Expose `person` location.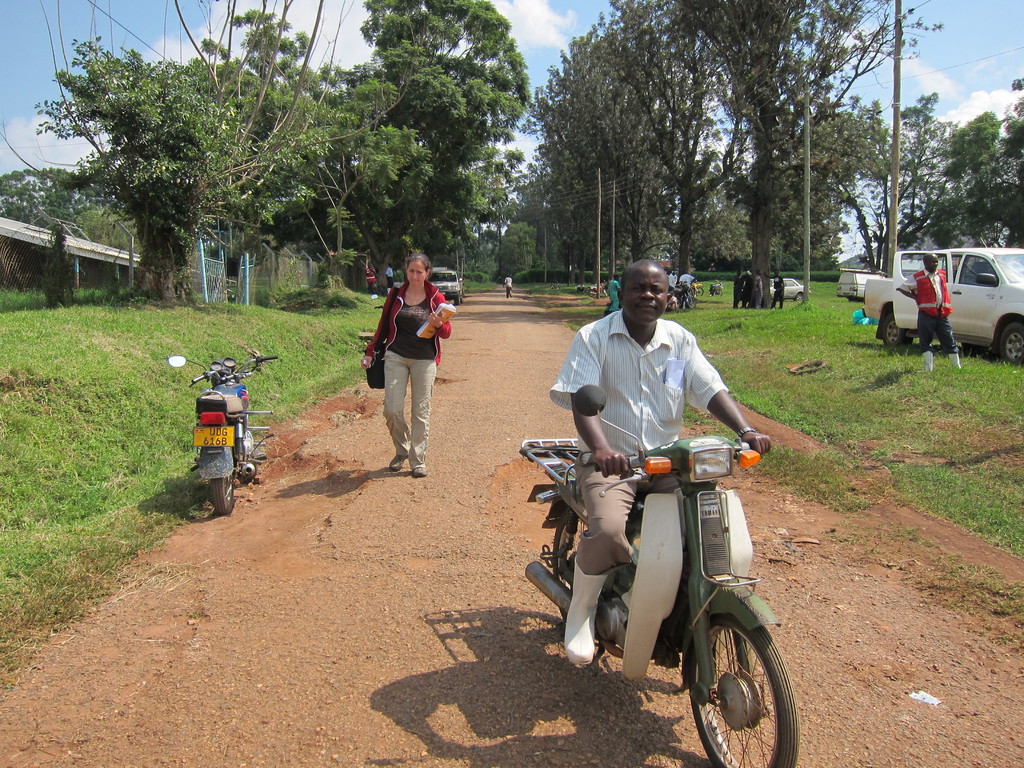
Exposed at locate(897, 252, 963, 372).
